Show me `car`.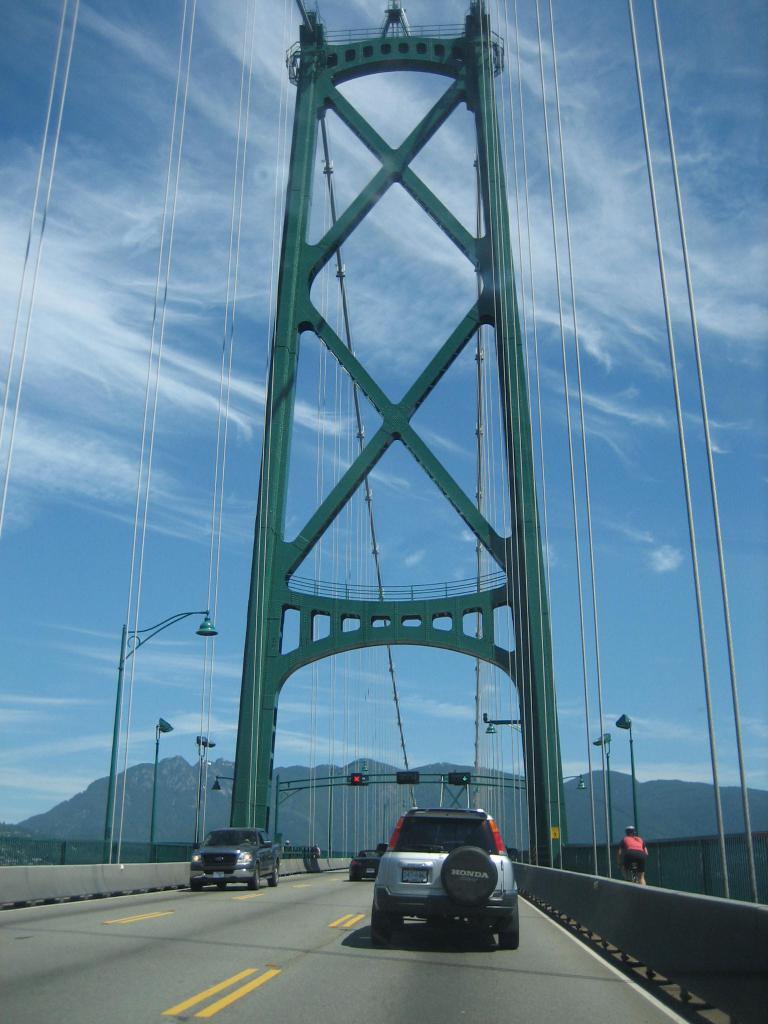
`car` is here: Rect(345, 845, 381, 882).
